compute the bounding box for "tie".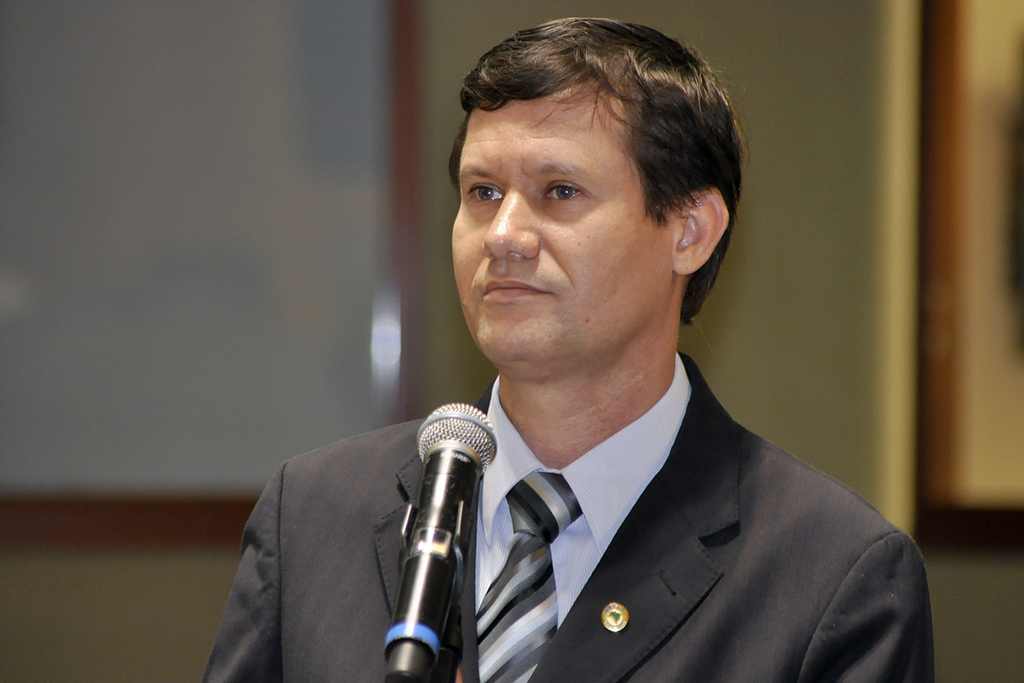
<box>472,460,587,682</box>.
